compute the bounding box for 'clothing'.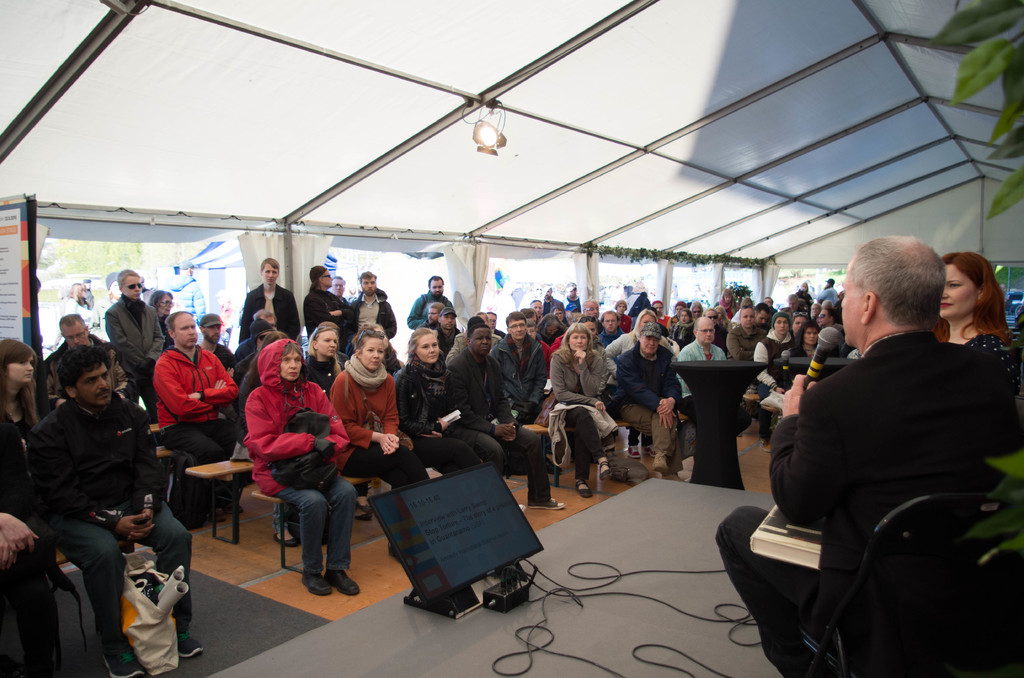
(left=657, top=311, right=673, bottom=328).
